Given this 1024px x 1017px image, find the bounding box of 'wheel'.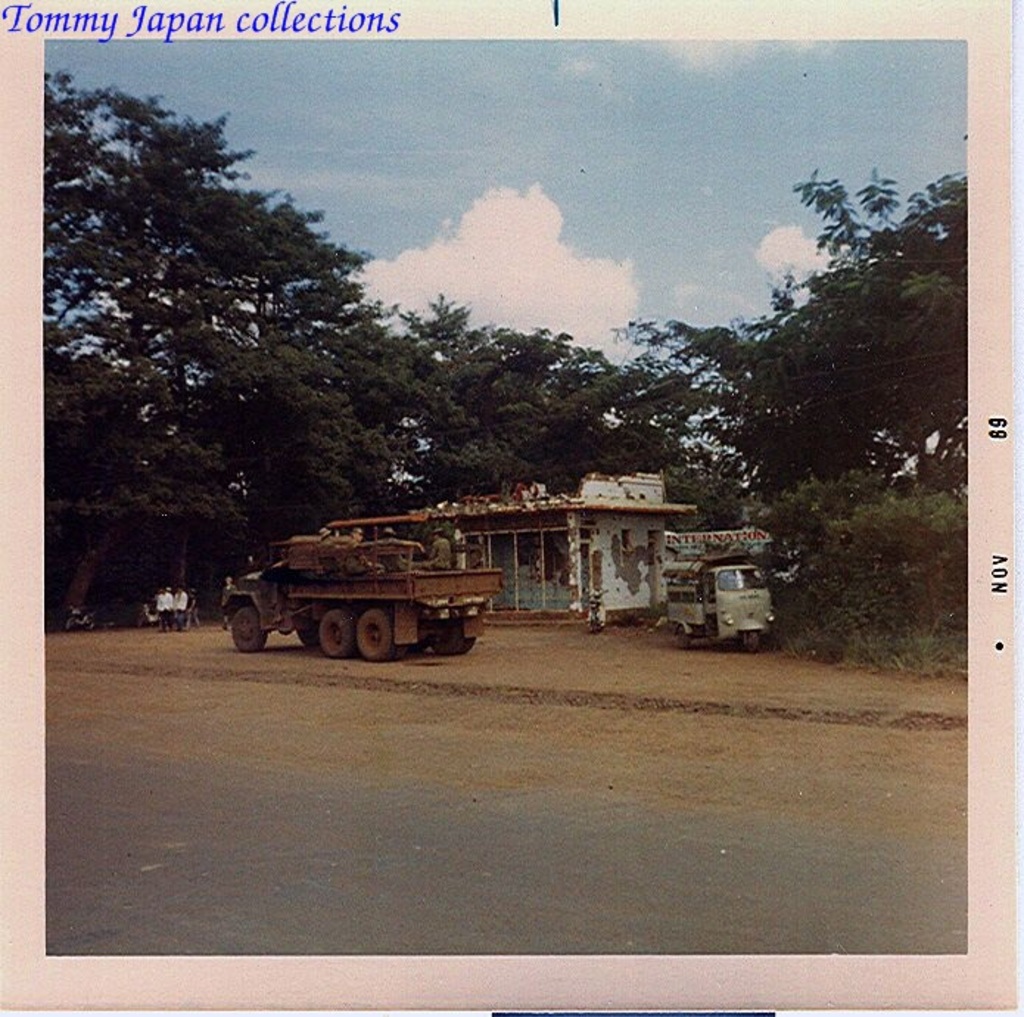
rect(296, 626, 320, 647).
